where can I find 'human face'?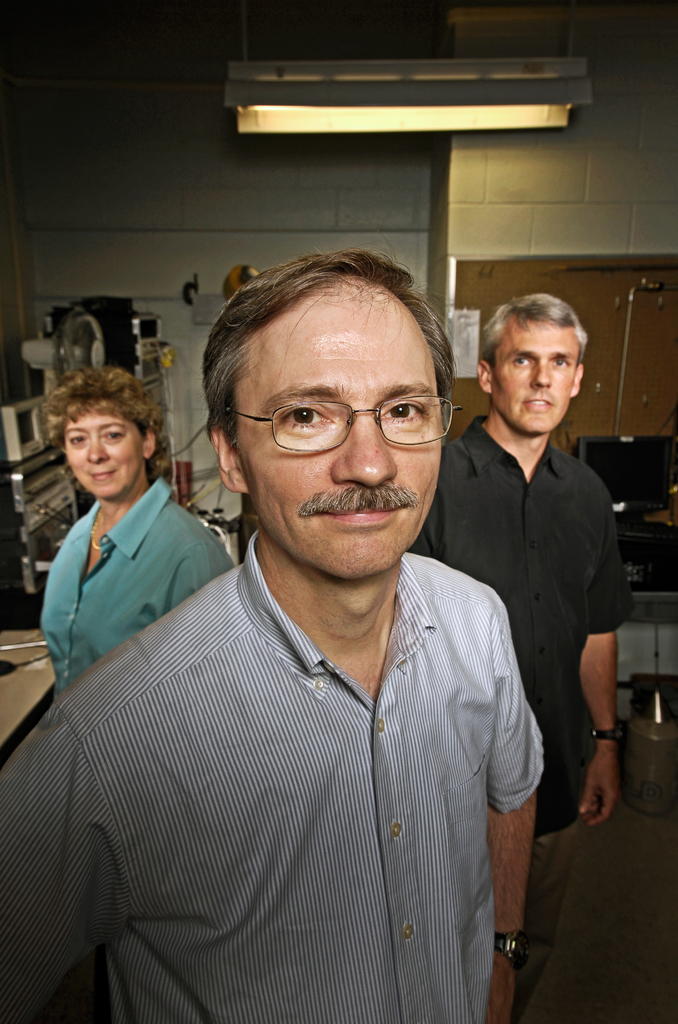
You can find it at [x1=65, y1=407, x2=141, y2=495].
